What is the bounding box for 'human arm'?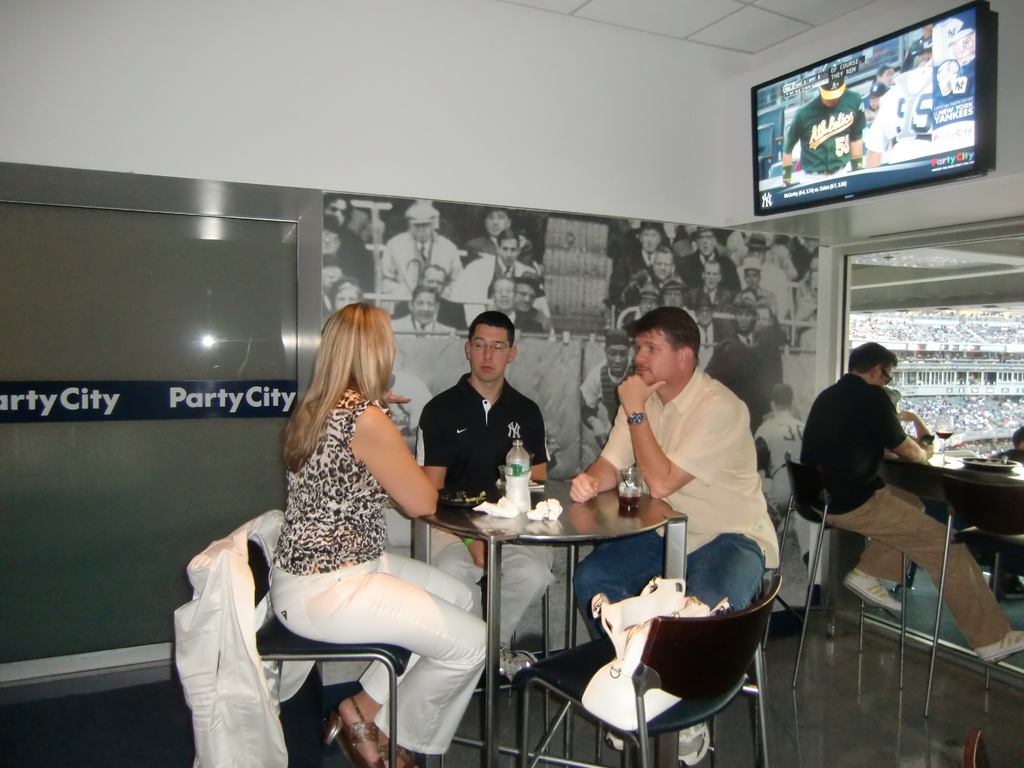
box(893, 400, 944, 461).
